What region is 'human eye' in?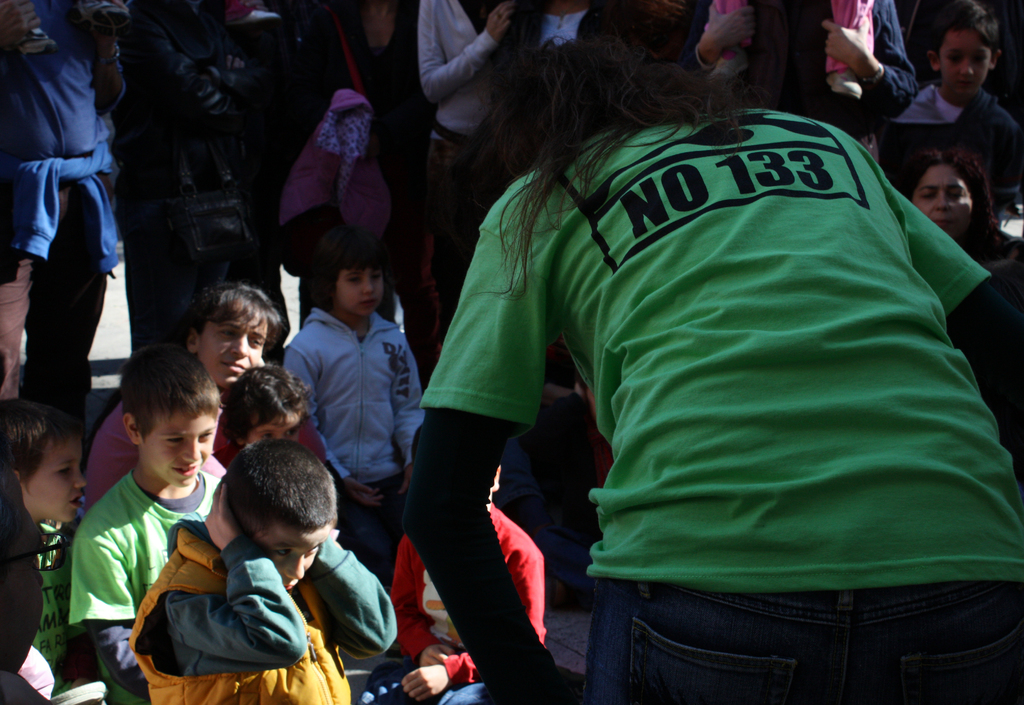
975/52/991/62.
